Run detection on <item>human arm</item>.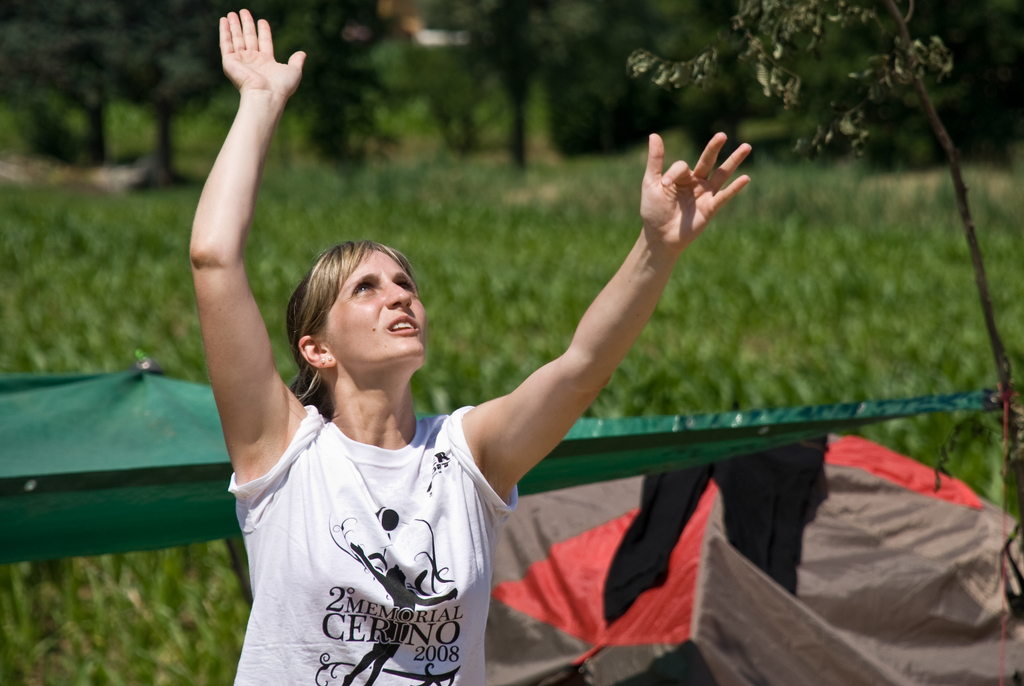
Result: pyautogui.locateOnScreen(472, 181, 755, 537).
